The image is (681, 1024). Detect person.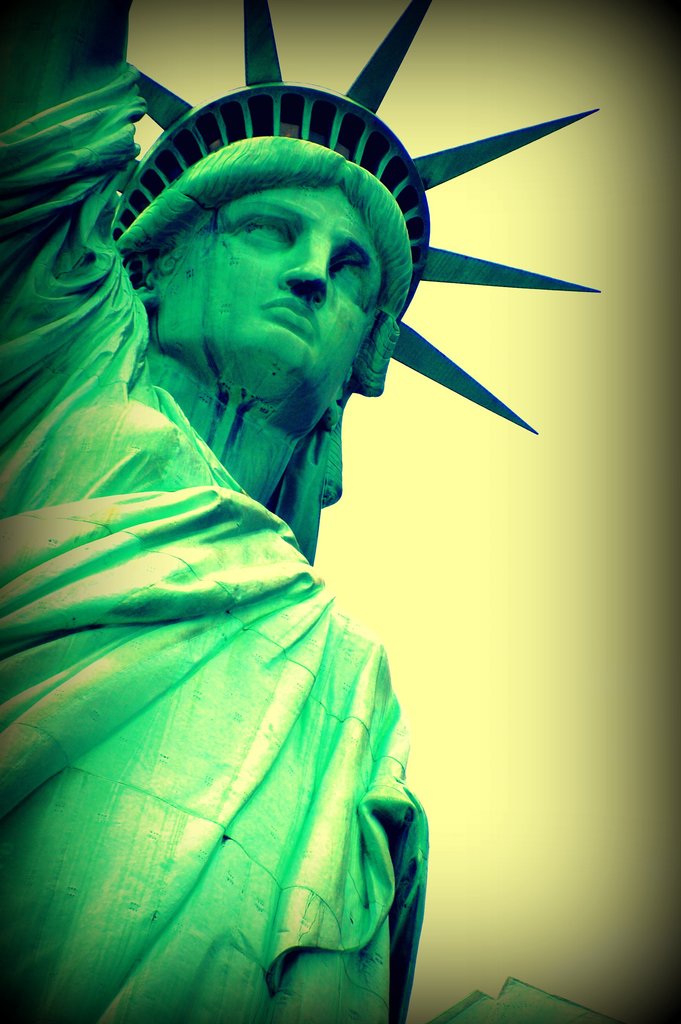
Detection: crop(0, 0, 600, 1023).
